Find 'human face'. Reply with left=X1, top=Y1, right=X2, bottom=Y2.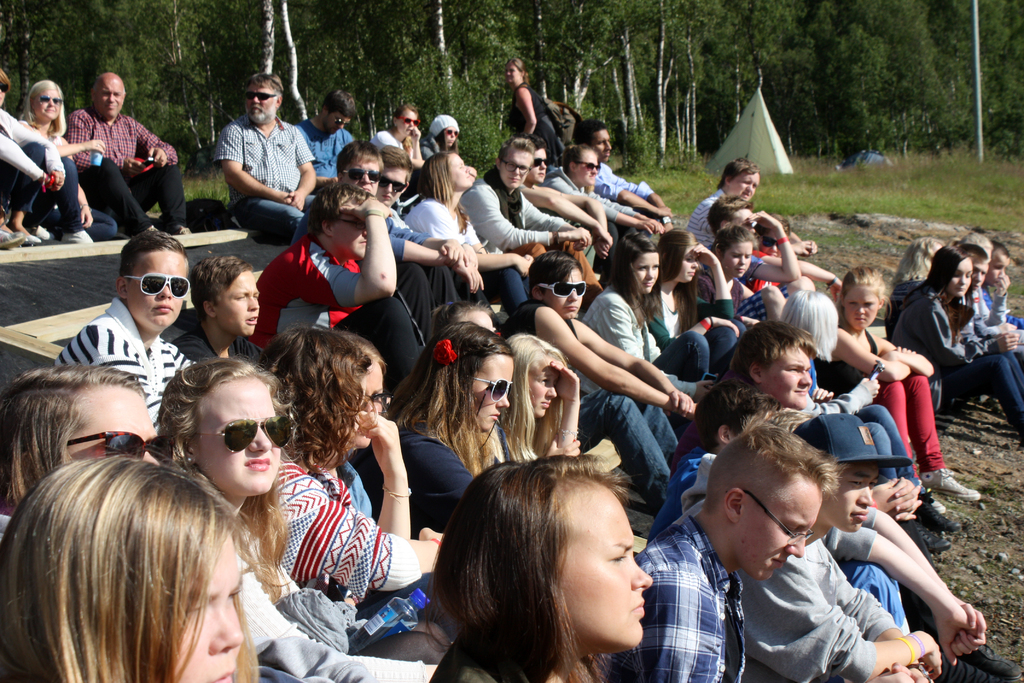
left=730, top=174, right=759, bottom=200.
